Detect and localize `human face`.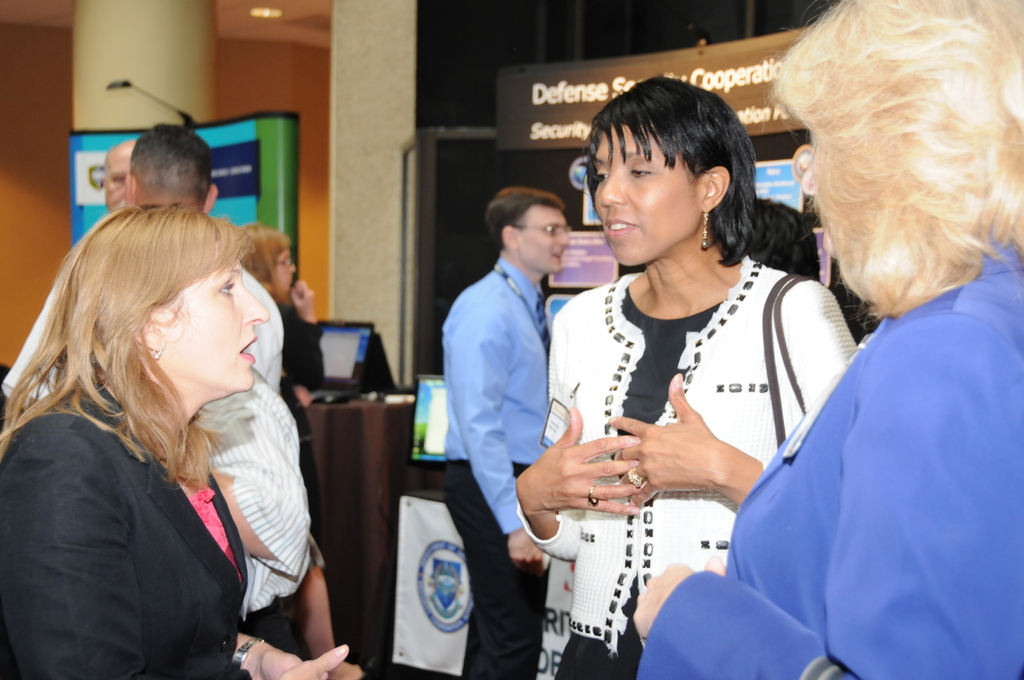
Localized at [273, 252, 294, 292].
